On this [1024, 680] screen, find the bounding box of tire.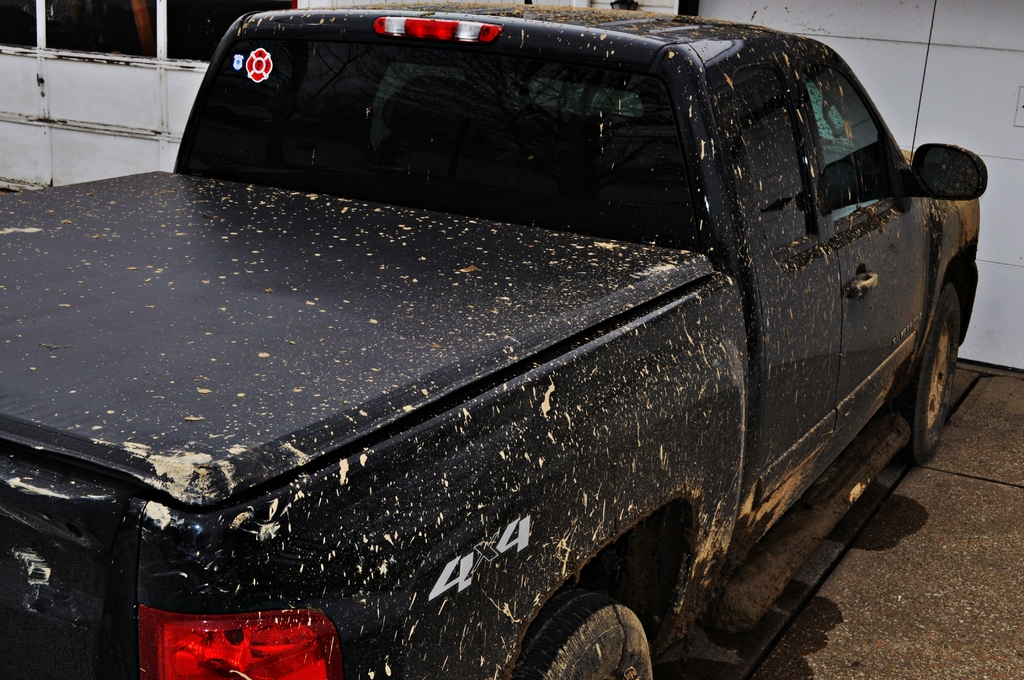
Bounding box: <region>895, 280, 972, 460</region>.
